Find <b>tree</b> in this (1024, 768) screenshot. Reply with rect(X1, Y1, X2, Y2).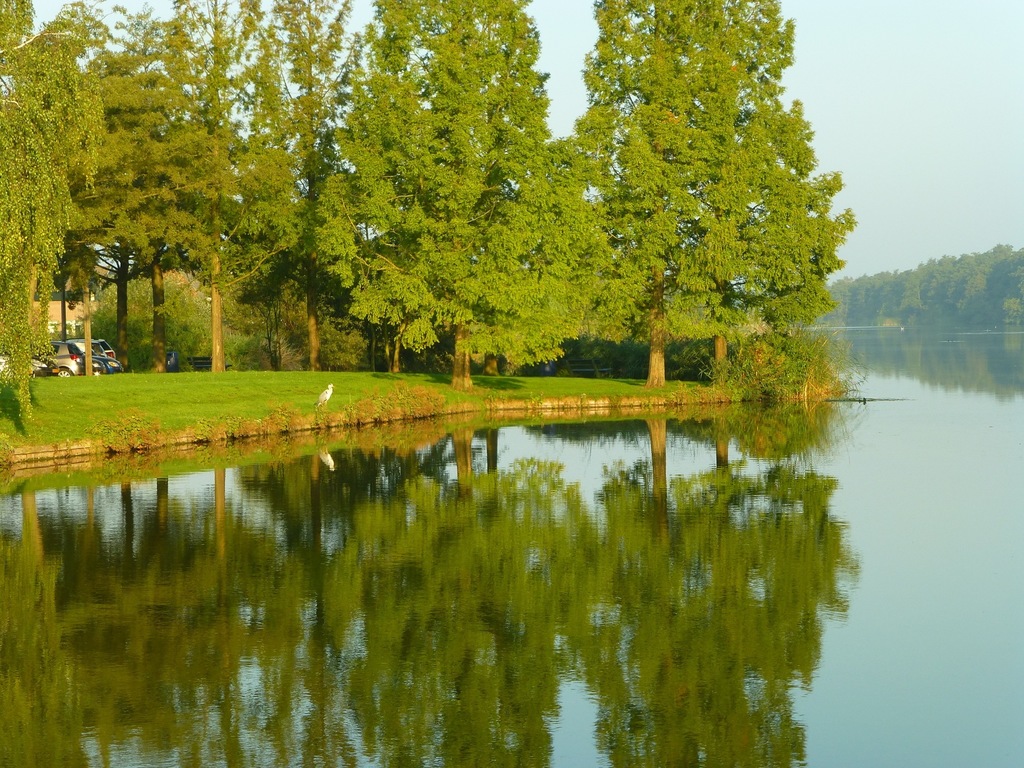
rect(236, 0, 614, 394).
